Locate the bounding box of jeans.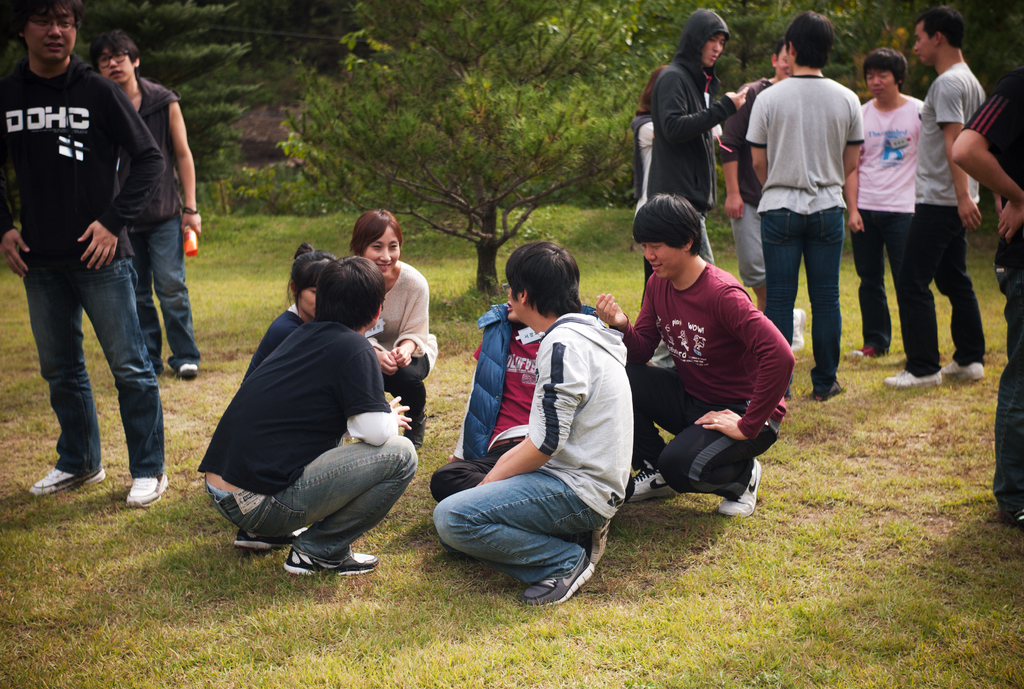
Bounding box: x1=20 y1=243 x2=160 y2=505.
